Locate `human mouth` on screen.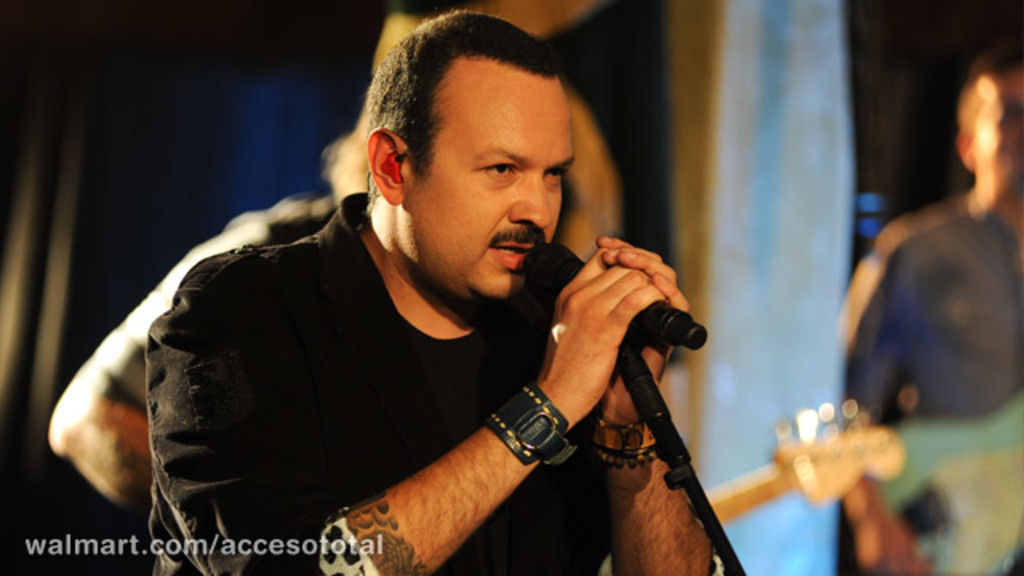
On screen at crop(494, 245, 534, 269).
